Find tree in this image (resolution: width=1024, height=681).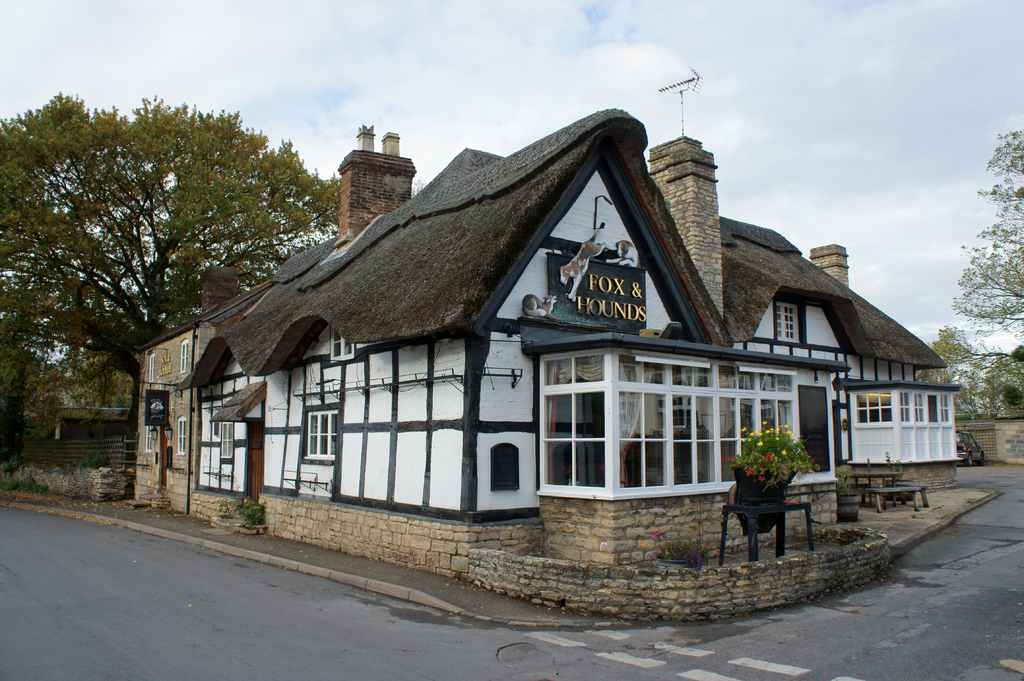
pyautogui.locateOnScreen(0, 90, 336, 489).
